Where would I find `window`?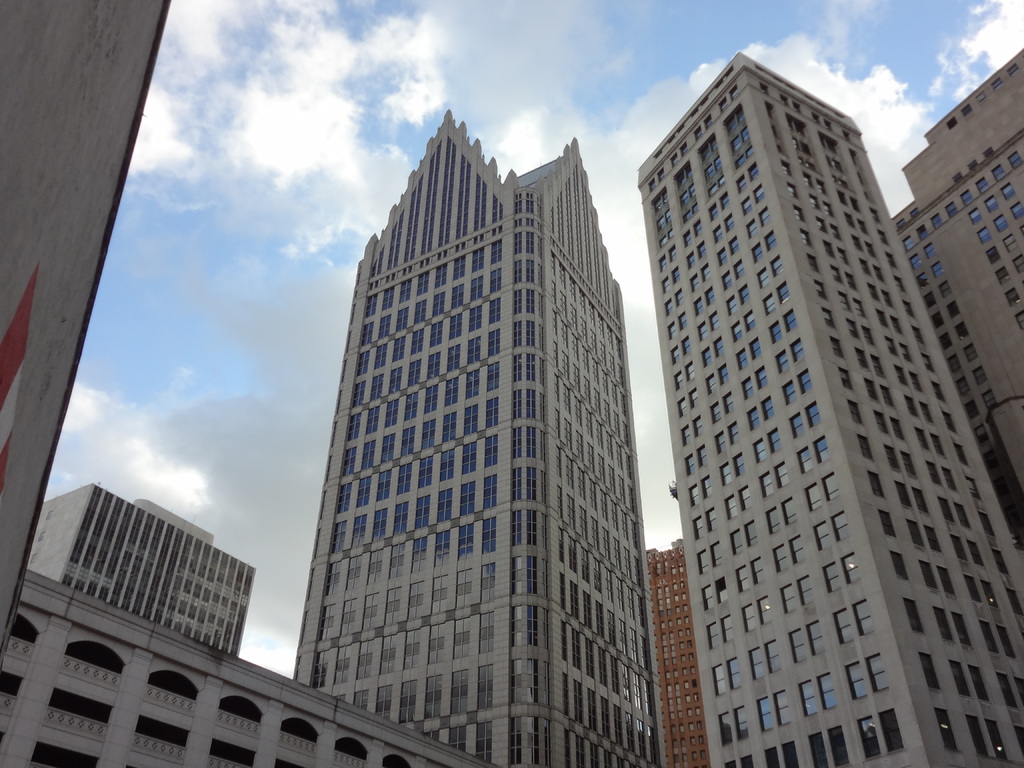
At 879 221 887 244.
